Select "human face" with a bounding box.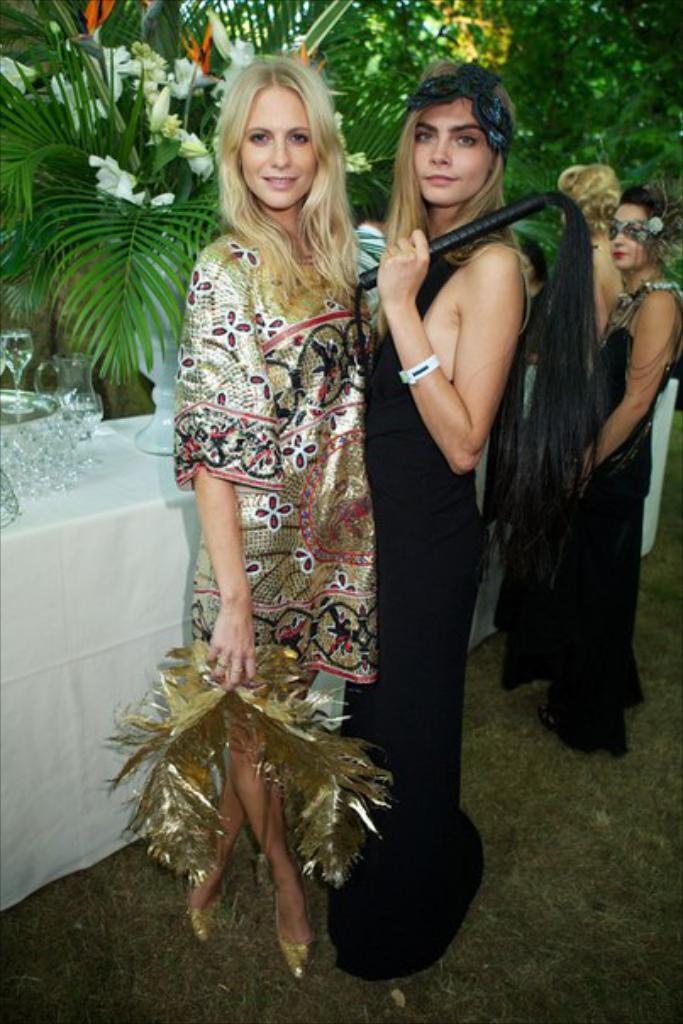
left=412, top=103, right=491, bottom=207.
